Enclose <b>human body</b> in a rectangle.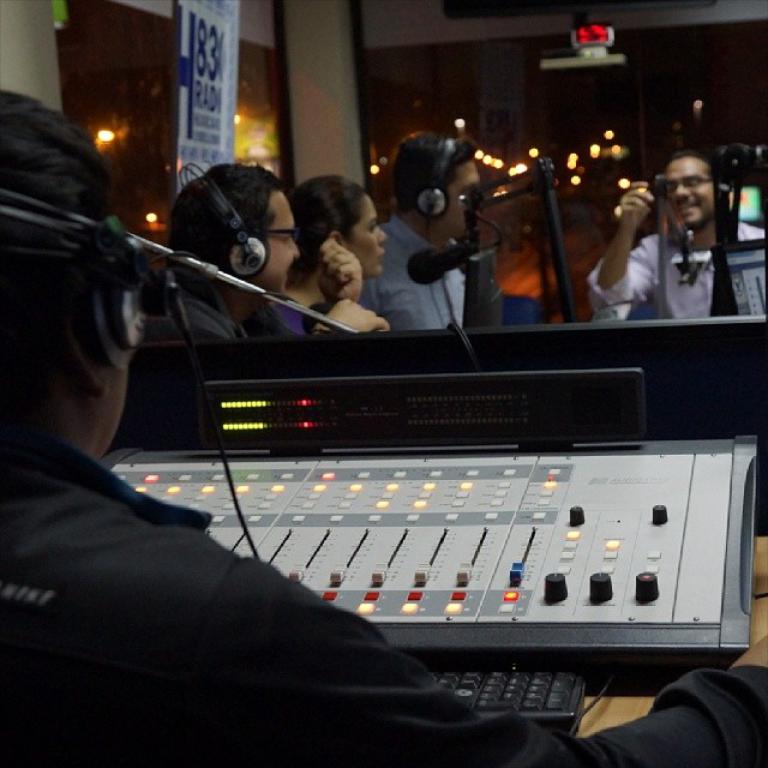
locate(0, 90, 767, 767).
